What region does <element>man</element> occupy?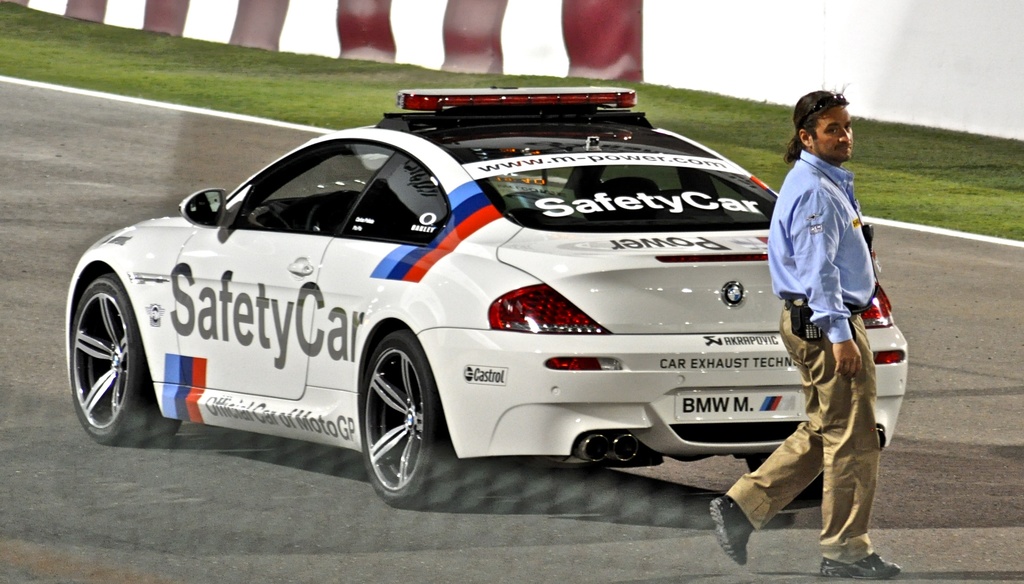
detection(768, 90, 884, 478).
